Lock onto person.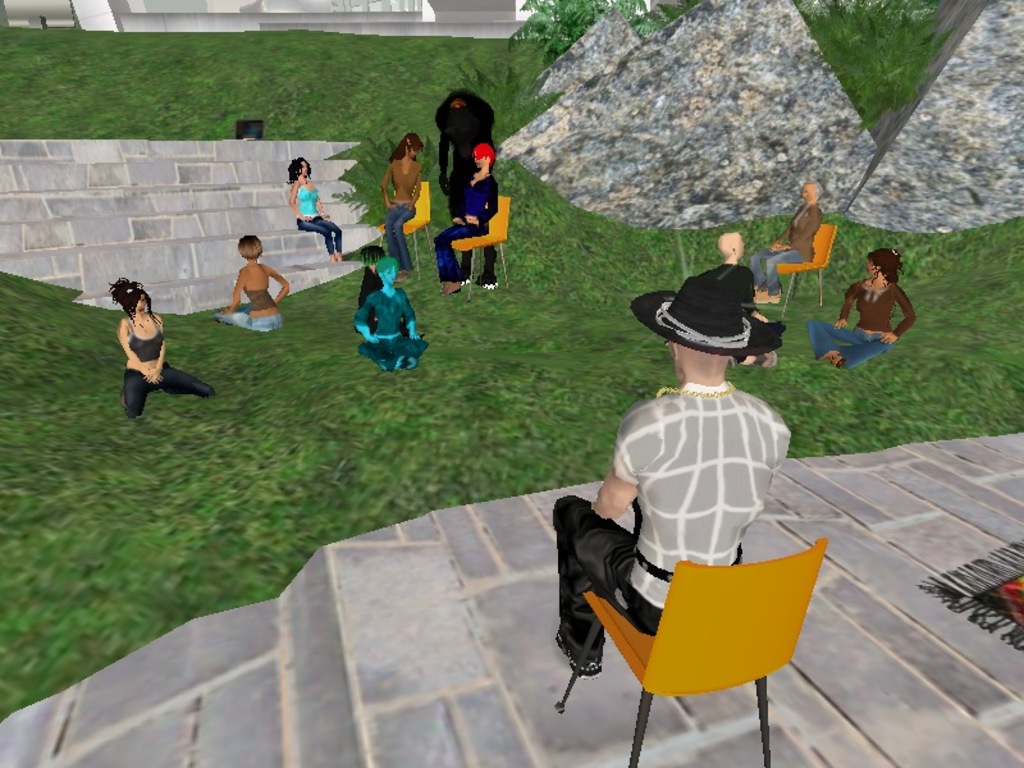
Locked: <bbox>353, 257, 428, 367</bbox>.
